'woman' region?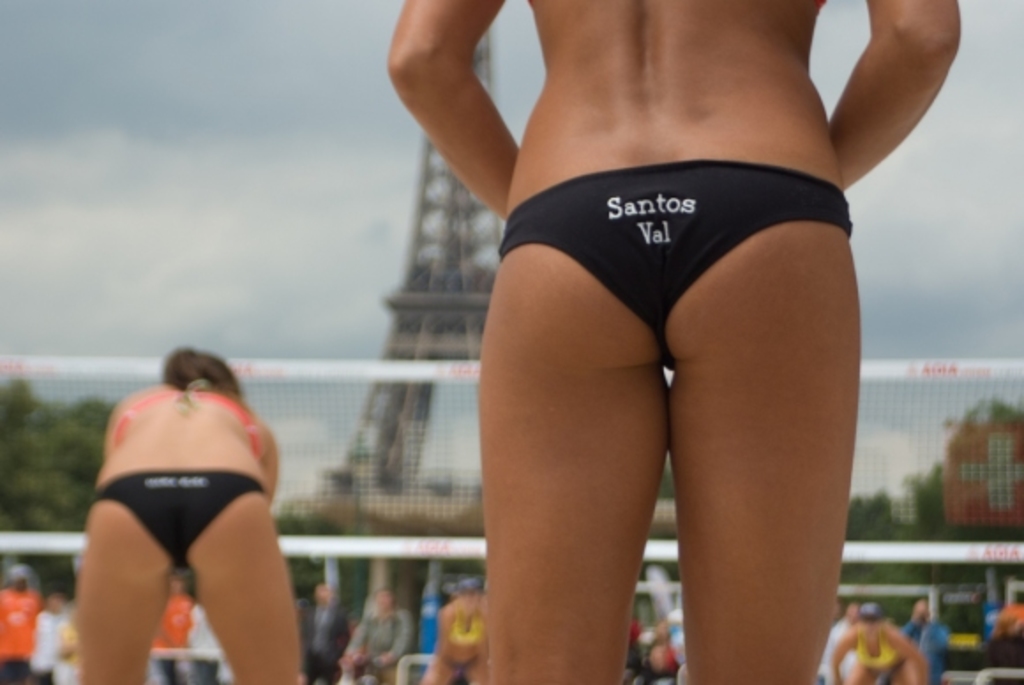
(left=380, top=0, right=960, bottom=683)
